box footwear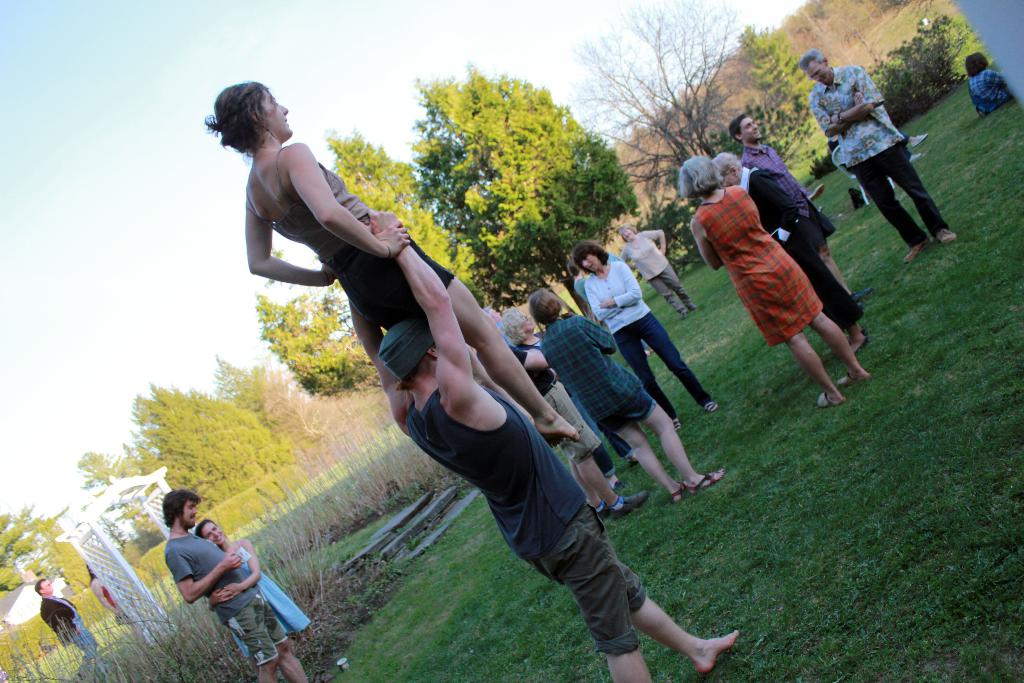
bbox=(611, 491, 651, 520)
